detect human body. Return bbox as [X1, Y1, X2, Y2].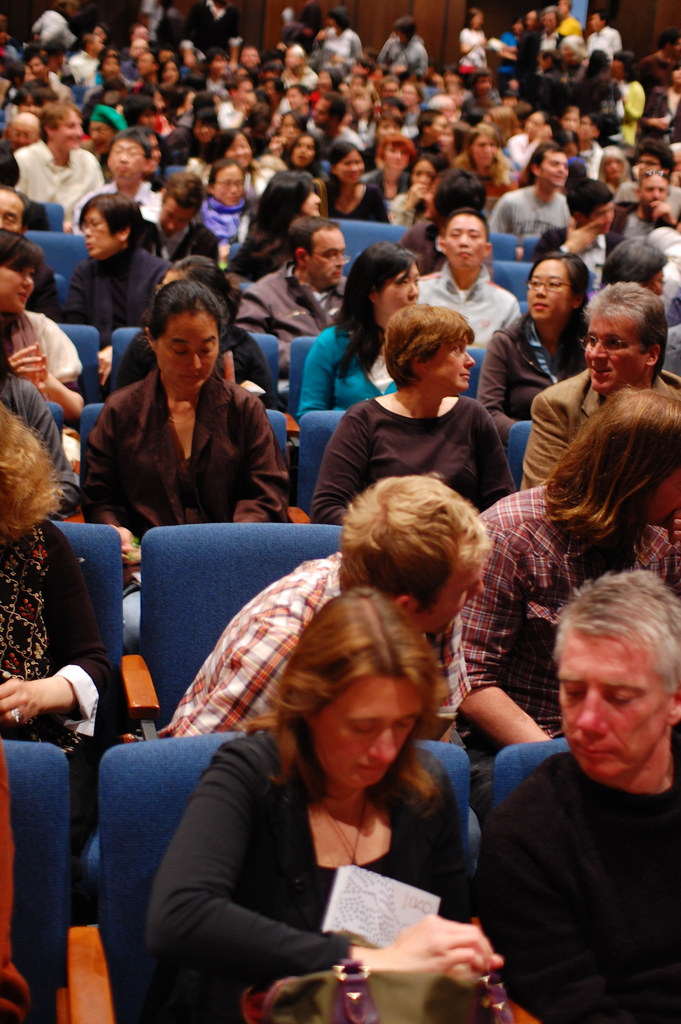
[461, 0, 486, 75].
